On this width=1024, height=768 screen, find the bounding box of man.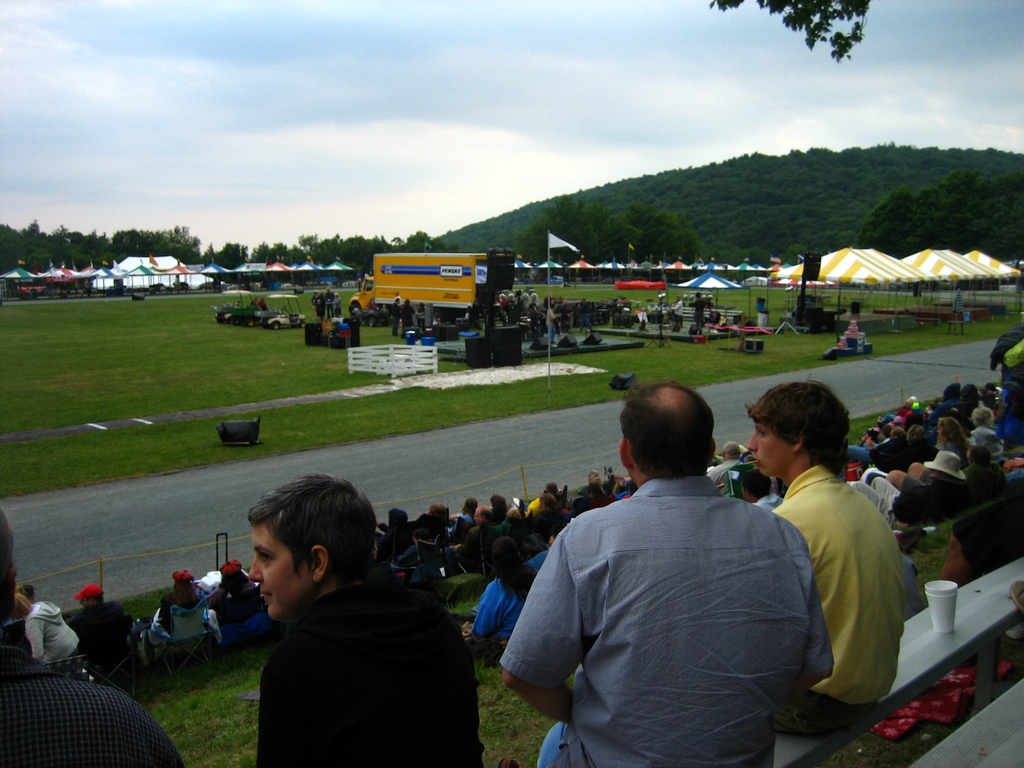
Bounding box: 746,376,916,742.
